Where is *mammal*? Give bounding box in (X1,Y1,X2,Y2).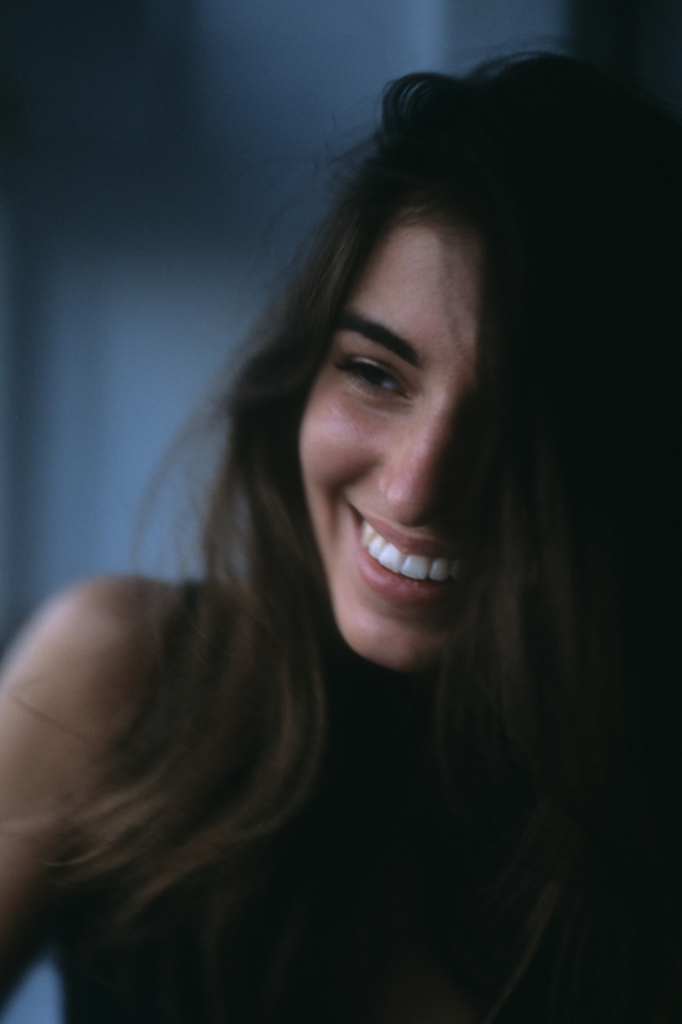
(50,14,673,979).
